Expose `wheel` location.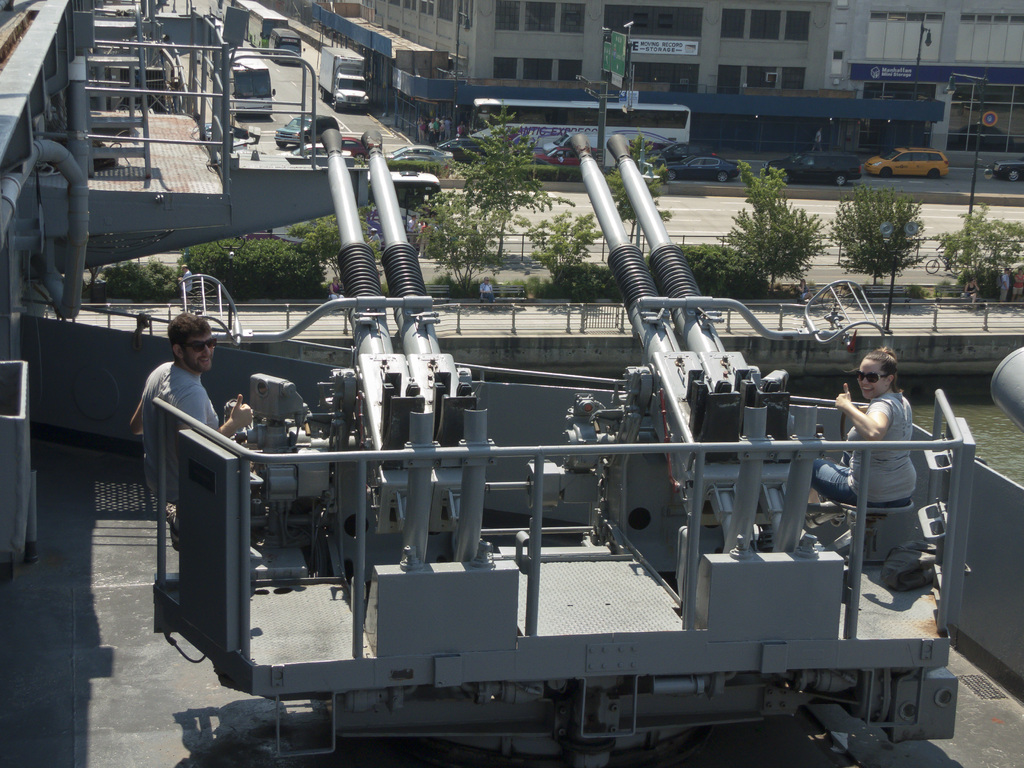
Exposed at <bbox>333, 99, 340, 110</bbox>.
